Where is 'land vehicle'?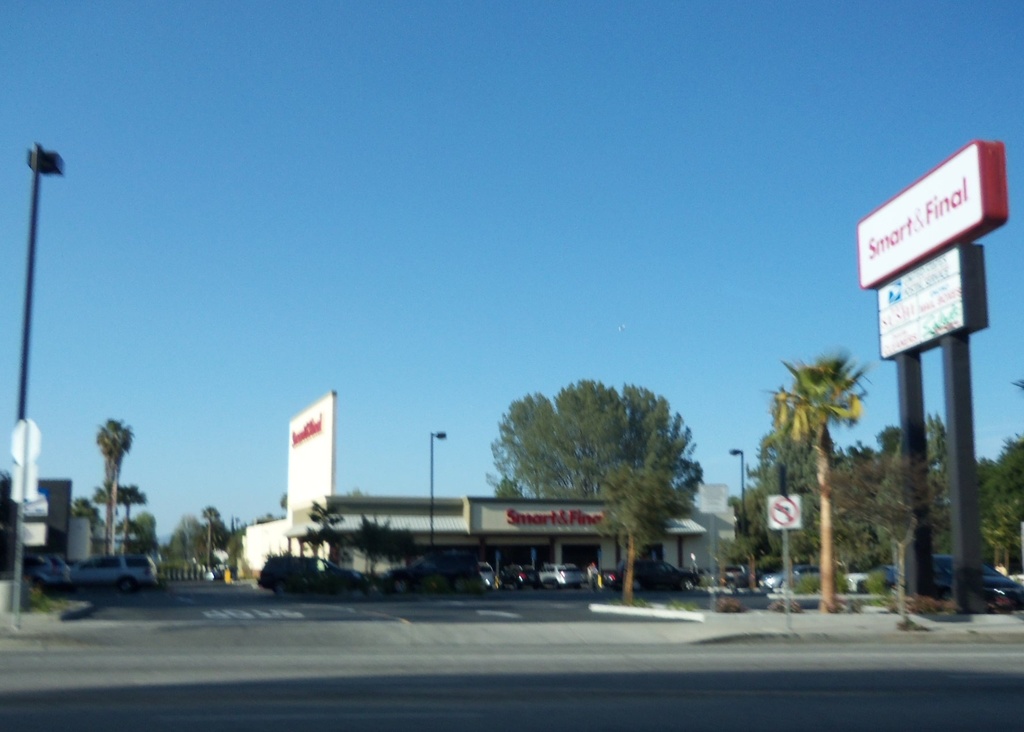
(719,562,760,589).
